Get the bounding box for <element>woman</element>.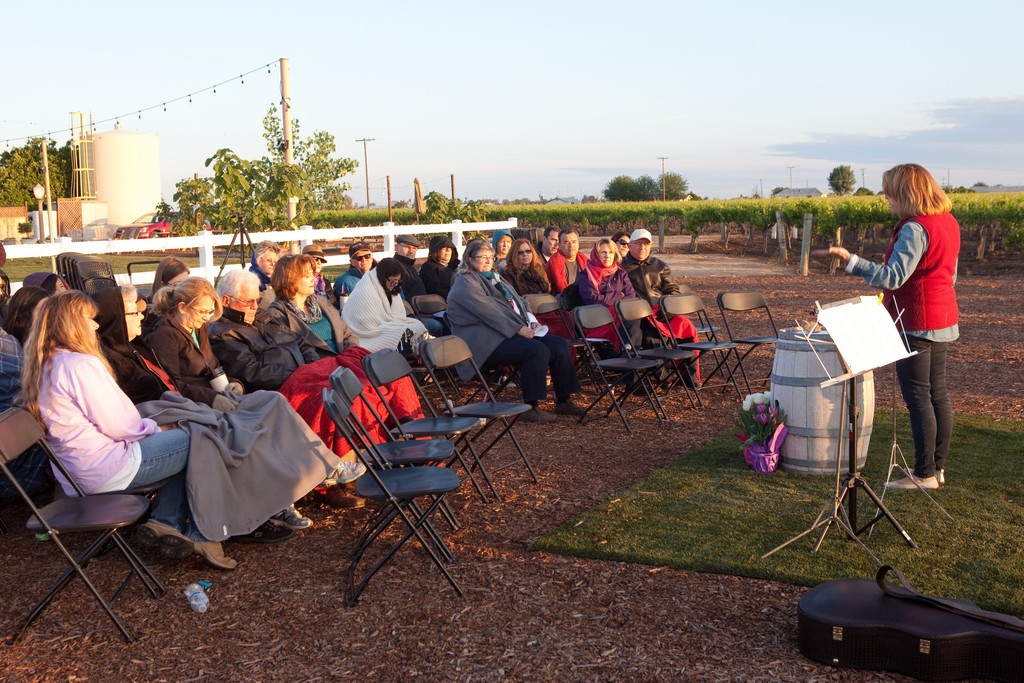
<box>609,234,633,262</box>.
